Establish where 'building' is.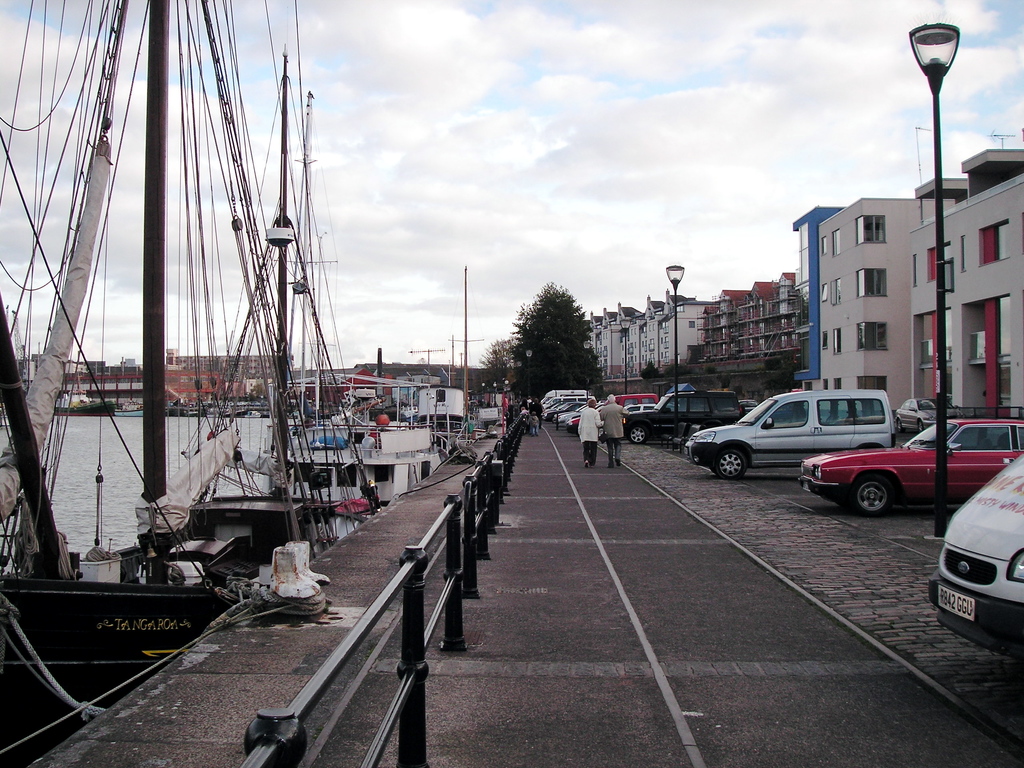
Established at 908/138/1023/418.
